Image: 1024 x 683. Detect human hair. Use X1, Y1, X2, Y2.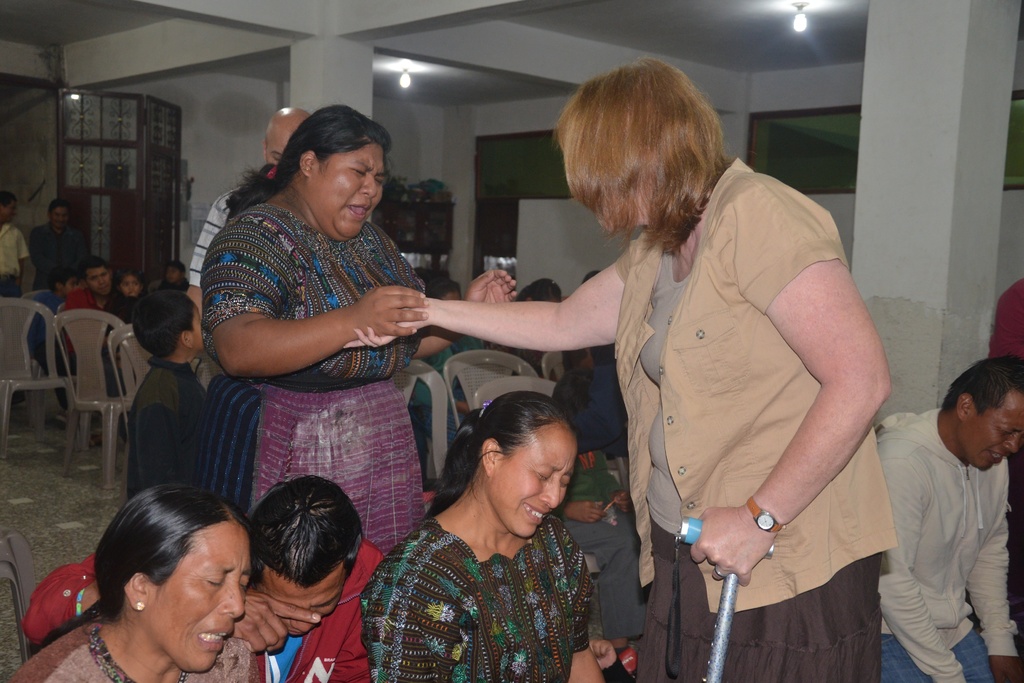
51, 198, 73, 217.
